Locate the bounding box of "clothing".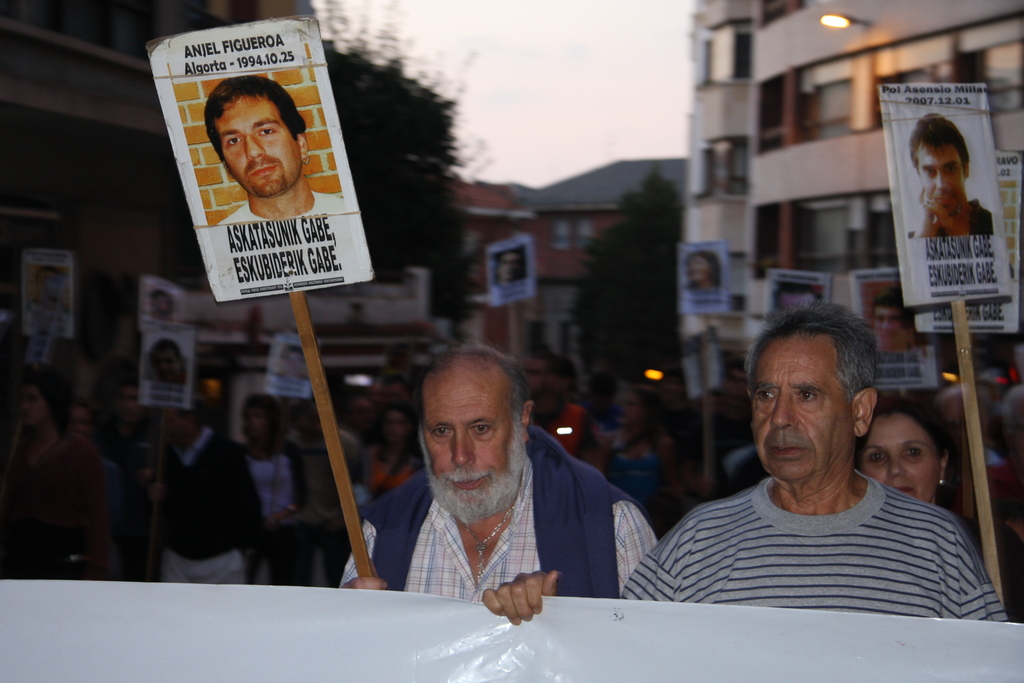
Bounding box: <bbox>342, 426, 658, 599</bbox>.
